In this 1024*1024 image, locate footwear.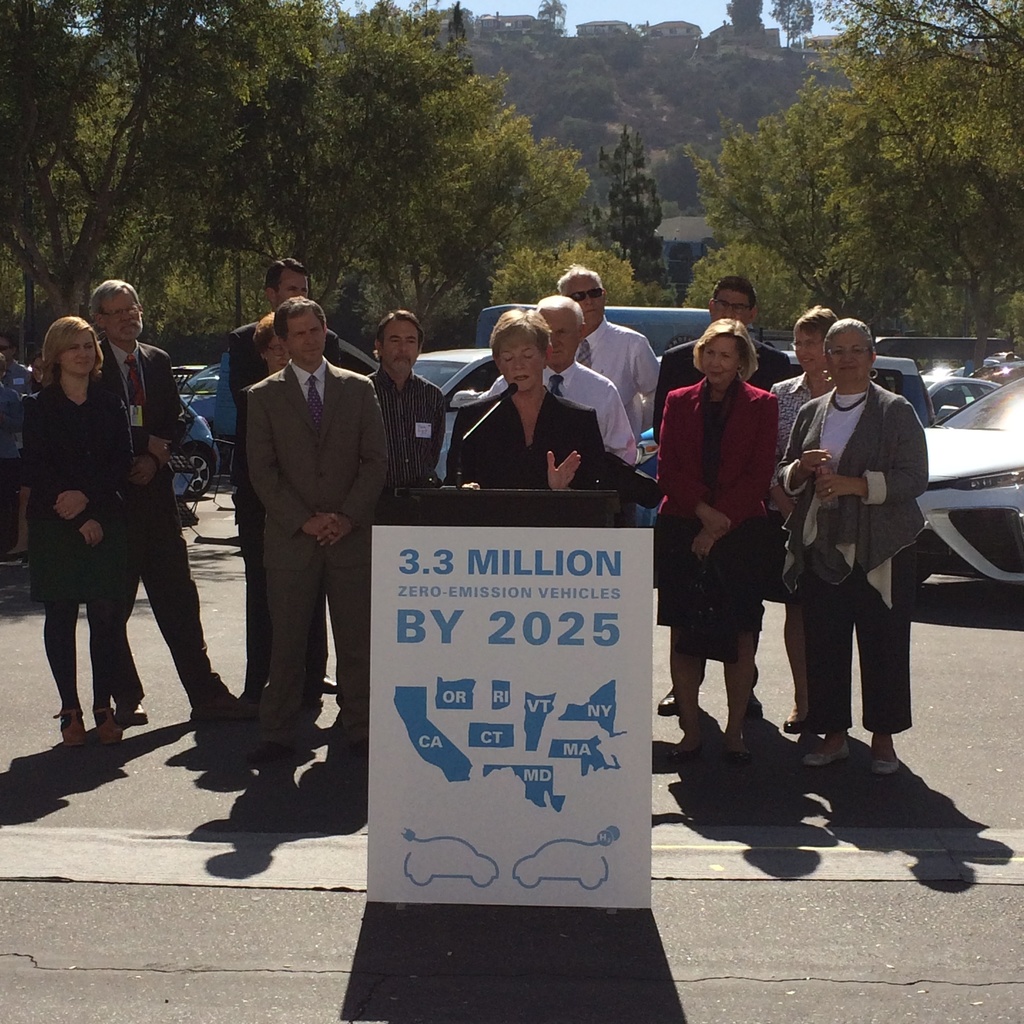
Bounding box: locate(49, 710, 83, 755).
